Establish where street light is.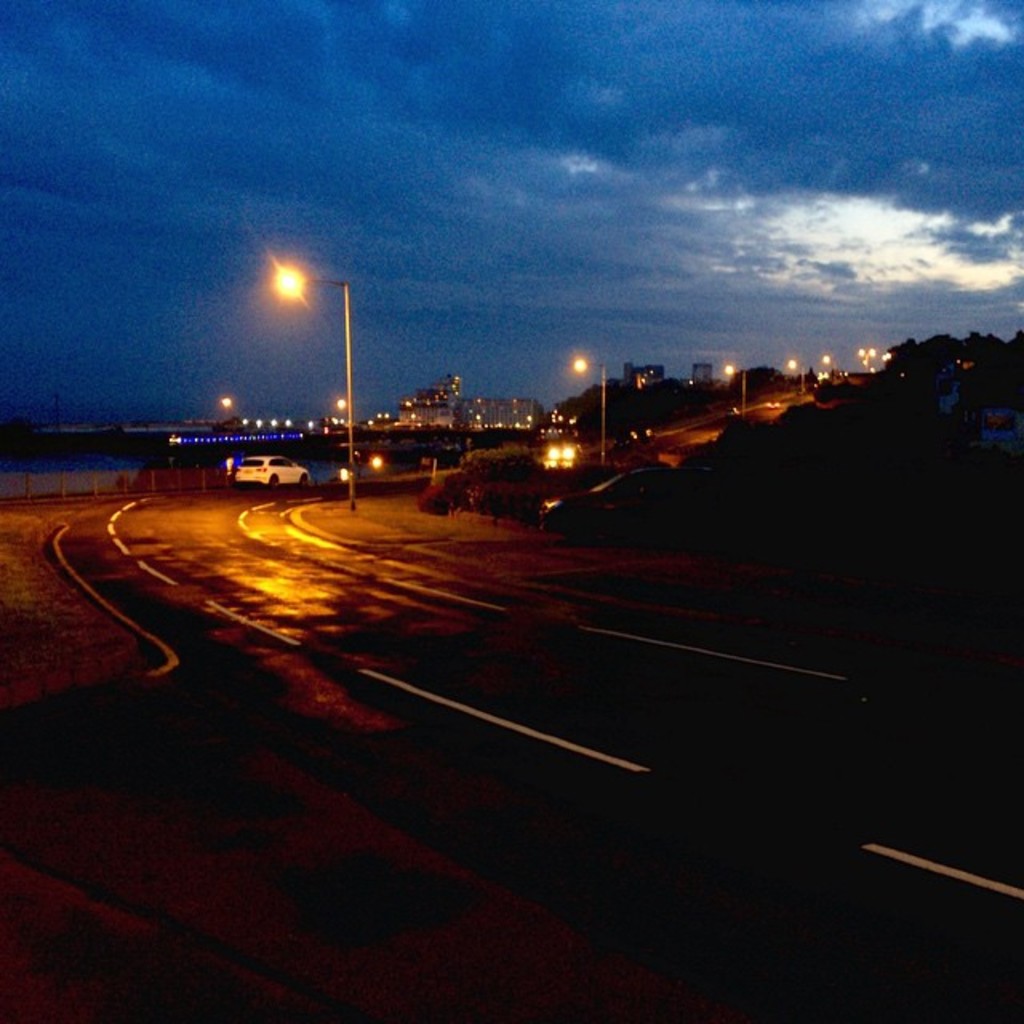
Established at l=781, t=352, r=806, b=398.
